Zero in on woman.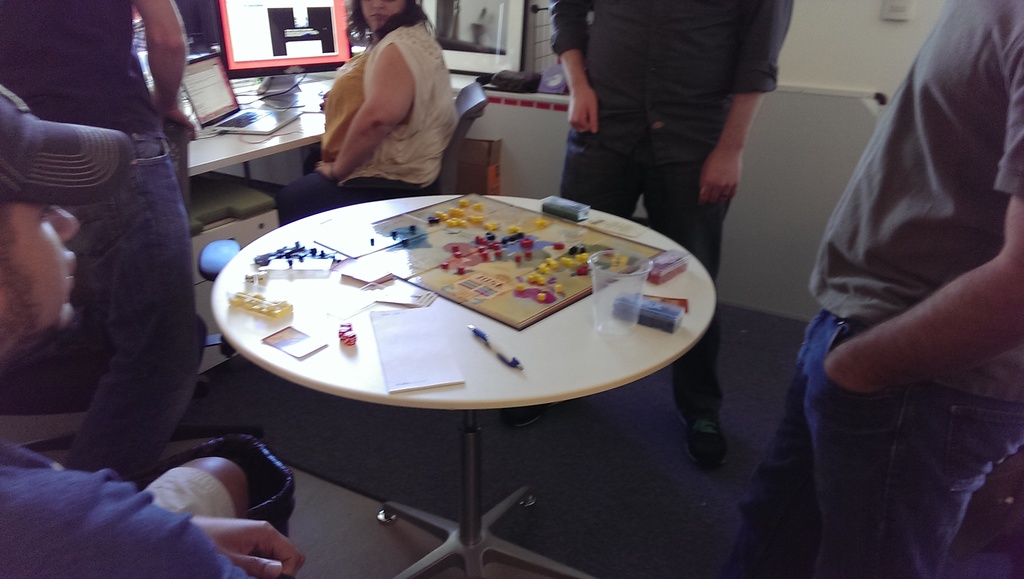
Zeroed in: 286:13:495:206.
